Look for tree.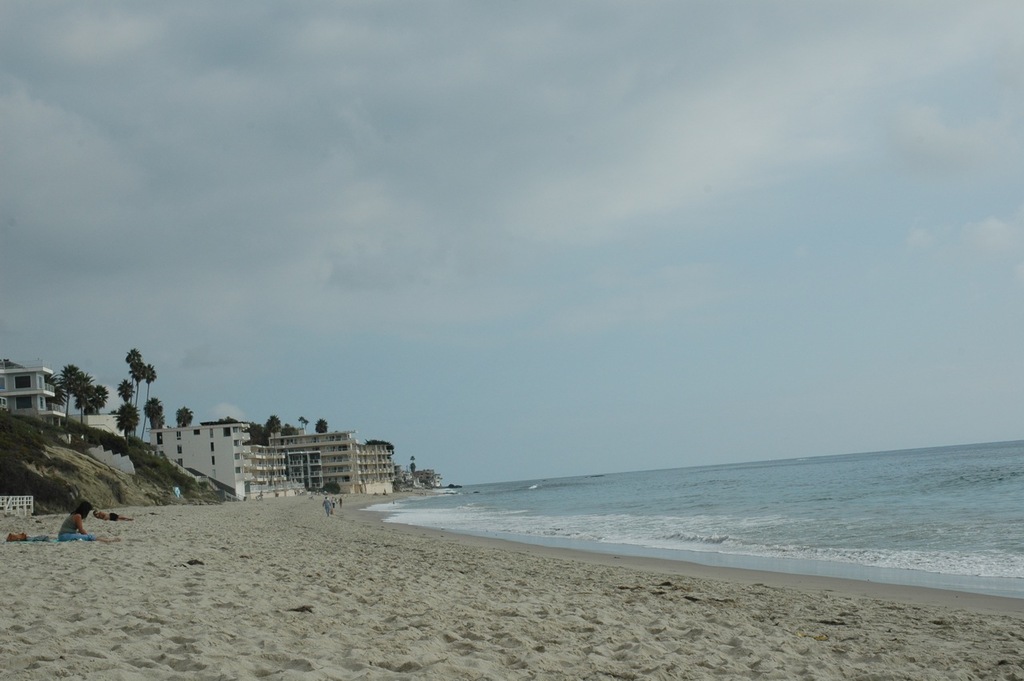
Found: bbox(177, 408, 195, 427).
